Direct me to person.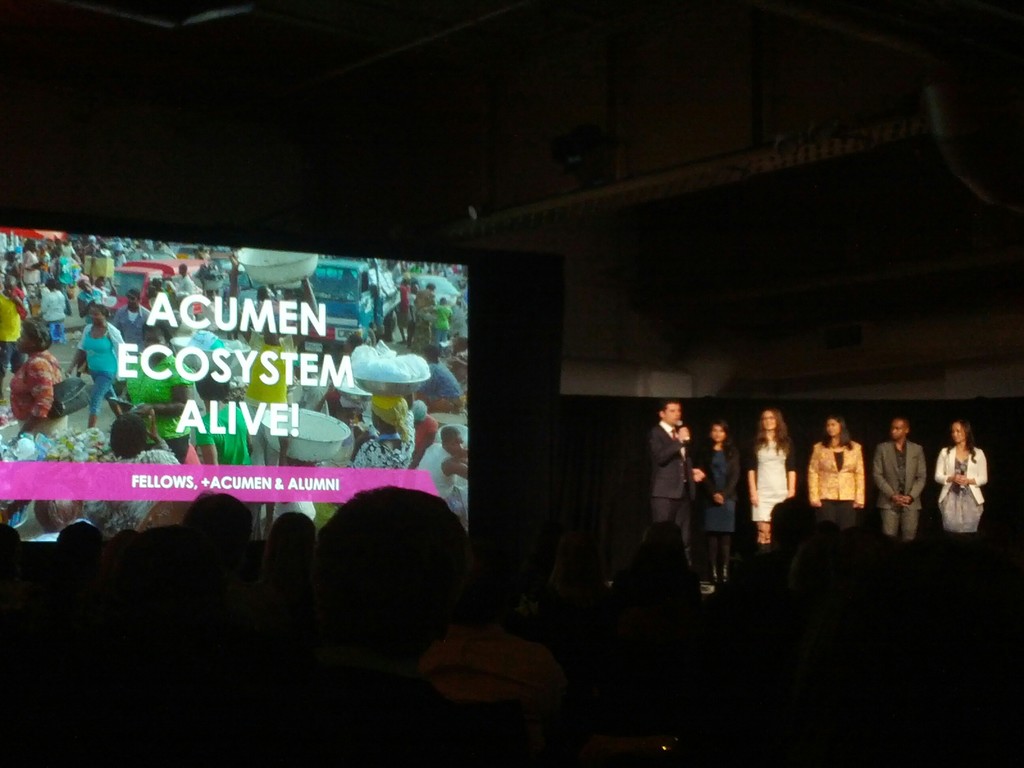
Direction: BBox(415, 420, 468, 495).
